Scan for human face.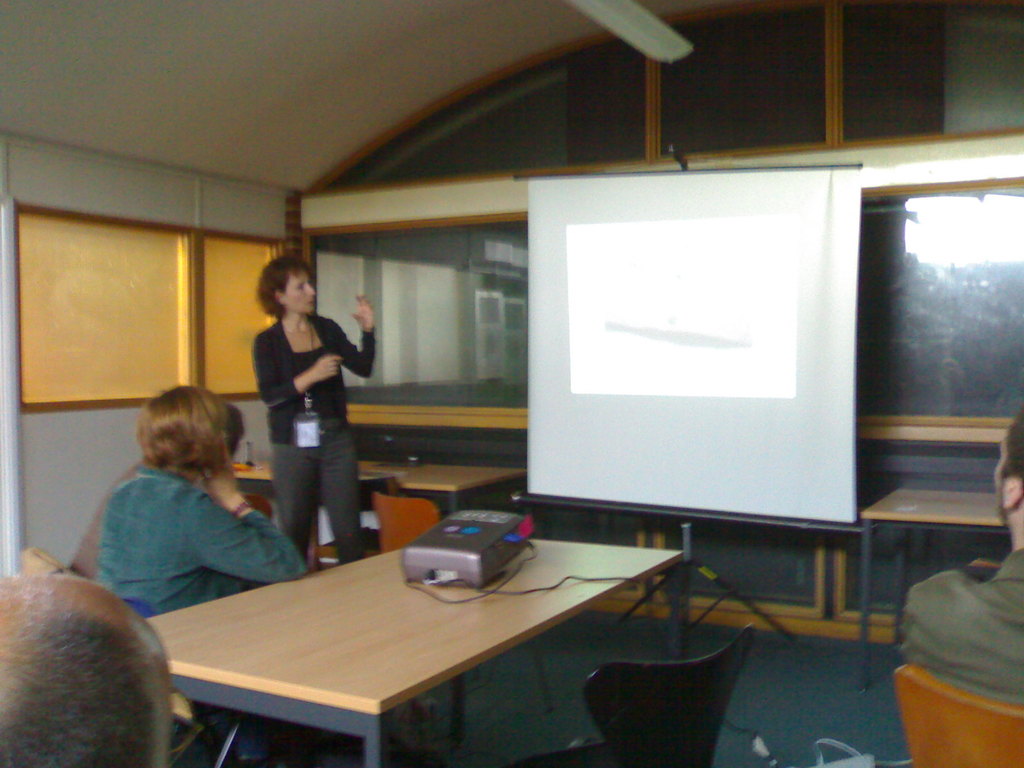
Scan result: [left=282, top=269, right=318, bottom=315].
